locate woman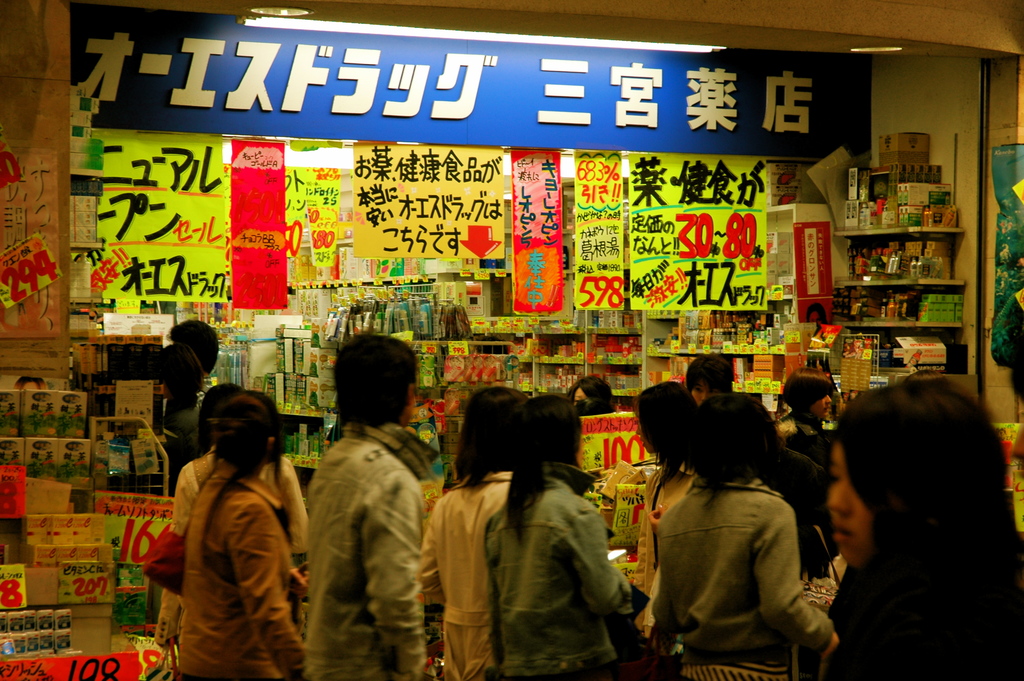
{"left": 815, "top": 374, "right": 1023, "bottom": 680}
